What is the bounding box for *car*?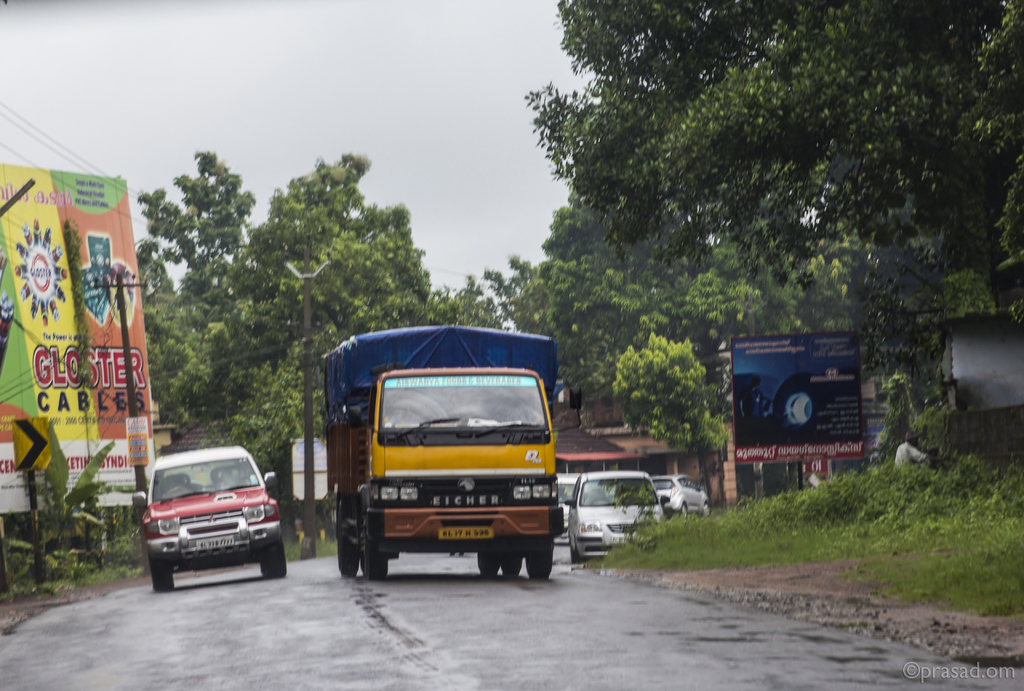
132,450,287,589.
